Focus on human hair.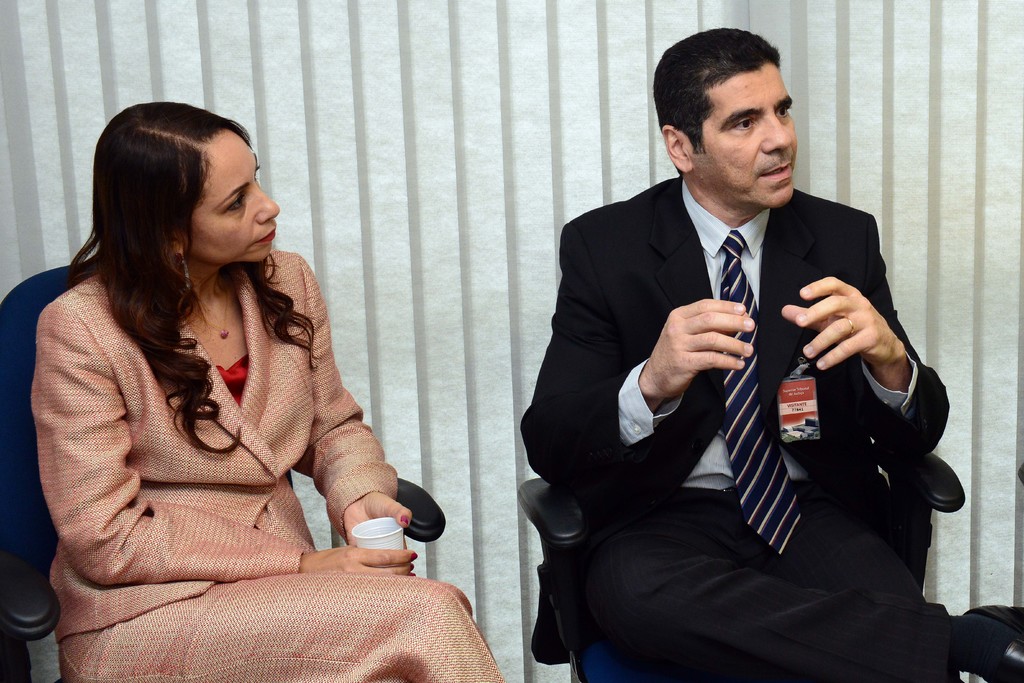
Focused at 660/31/803/172.
